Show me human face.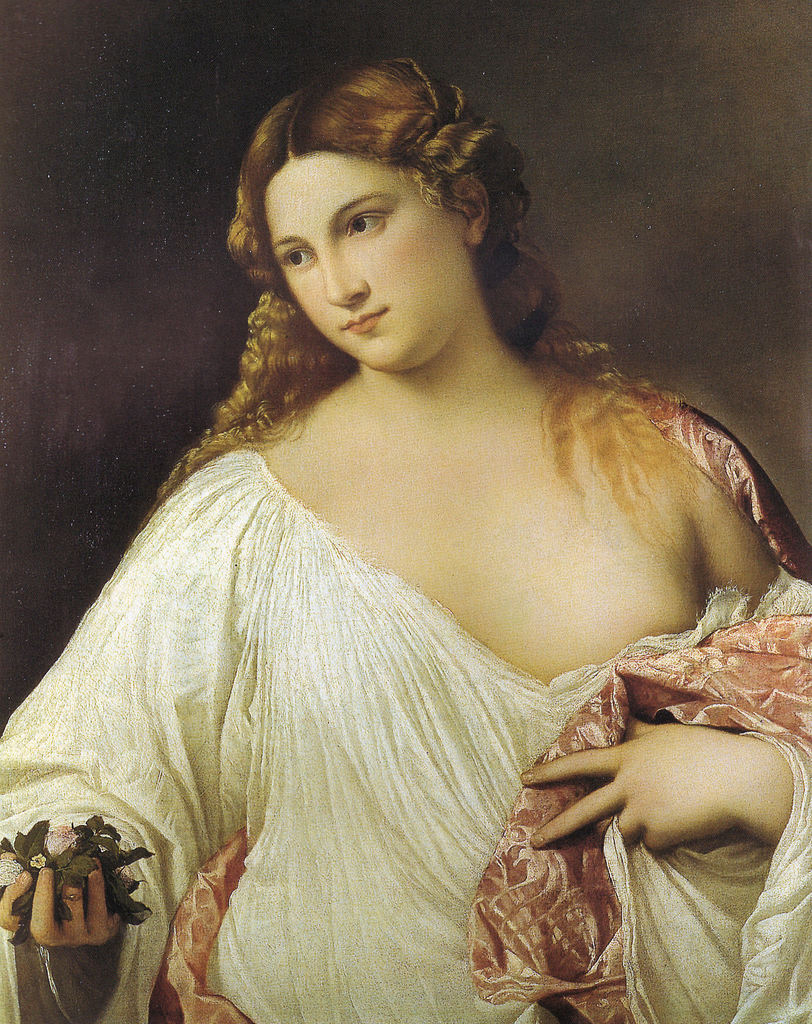
human face is here: 264, 147, 466, 372.
